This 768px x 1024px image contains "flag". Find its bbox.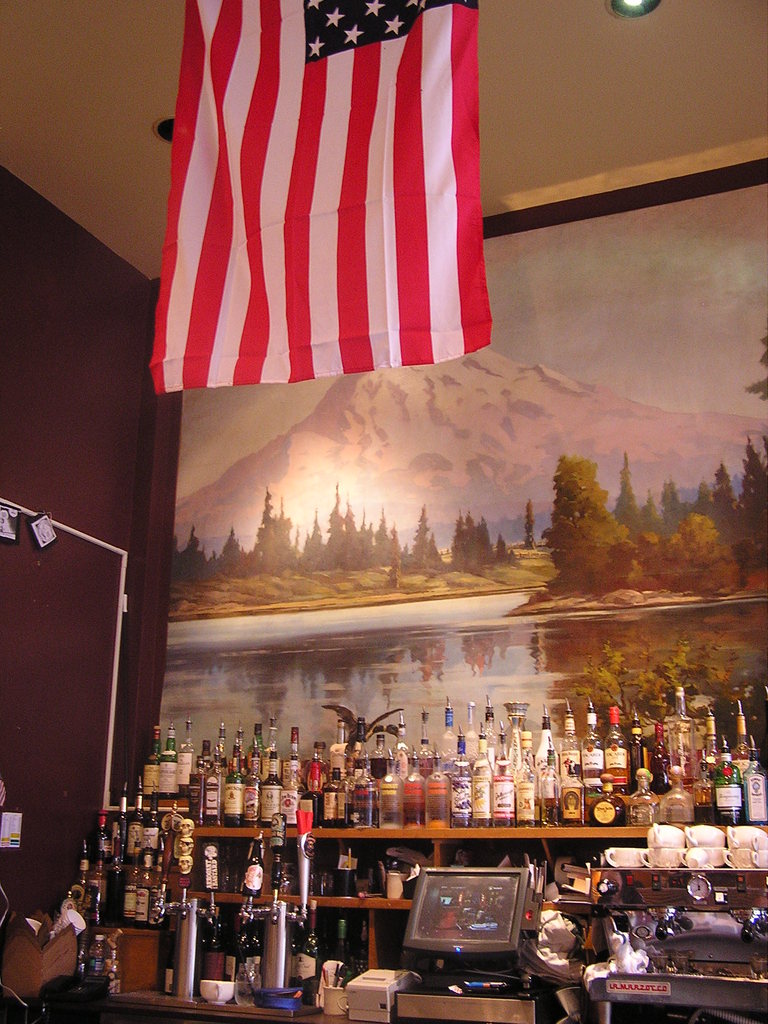
160 1 492 397.
